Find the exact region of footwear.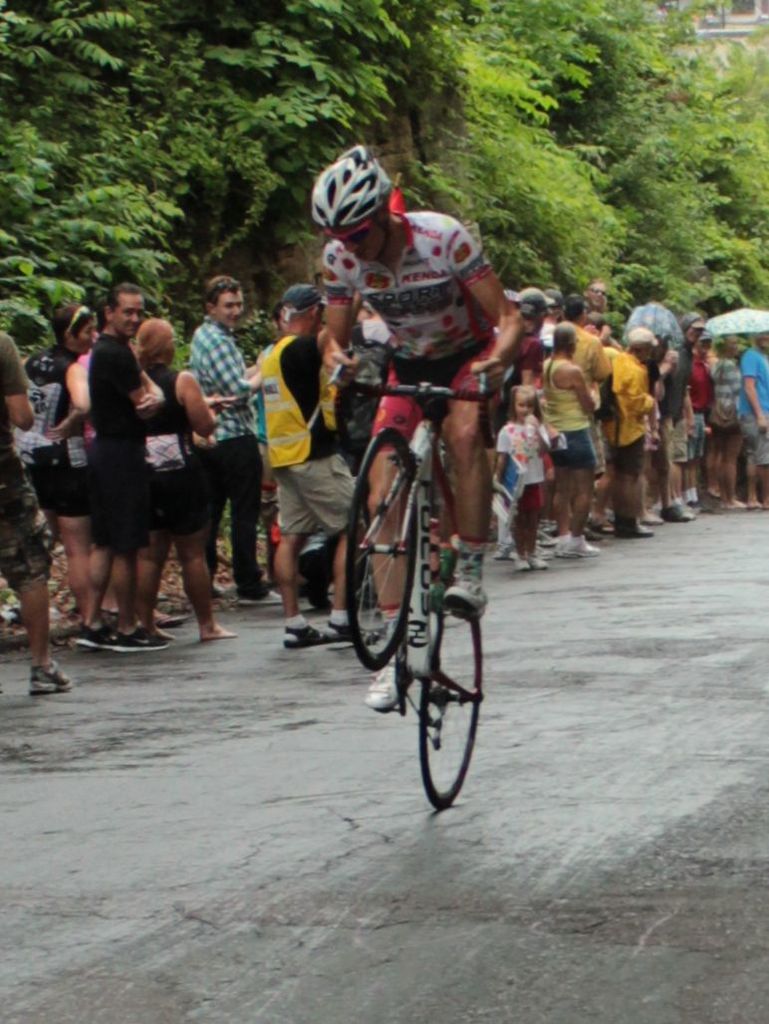
Exact region: pyautogui.locateOnScreen(529, 557, 550, 571).
